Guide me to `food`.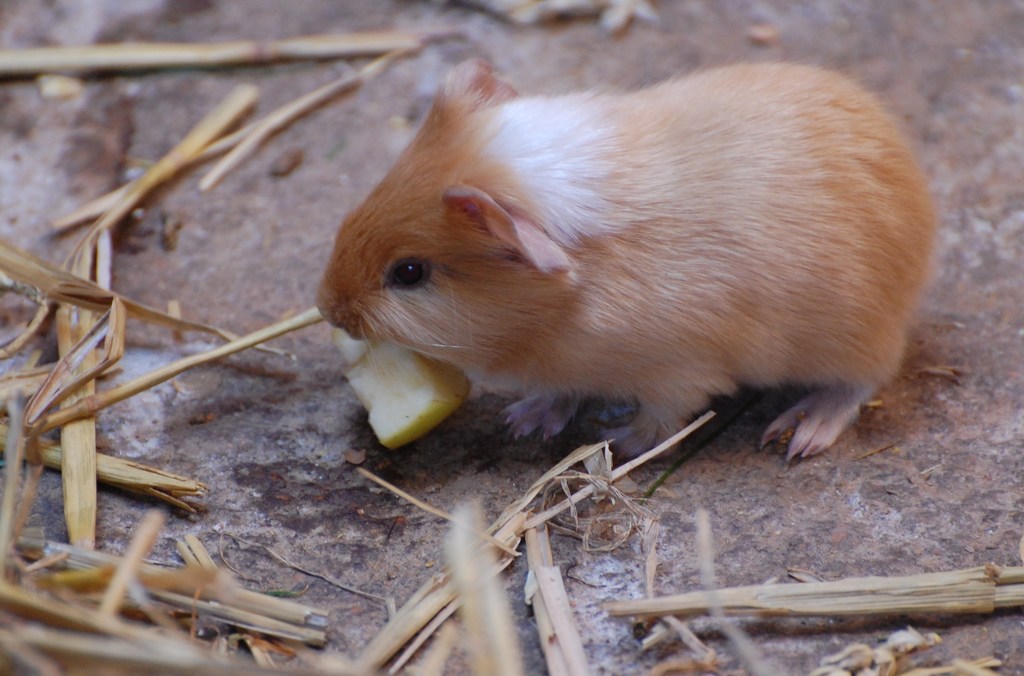
Guidance: Rect(332, 327, 473, 451).
